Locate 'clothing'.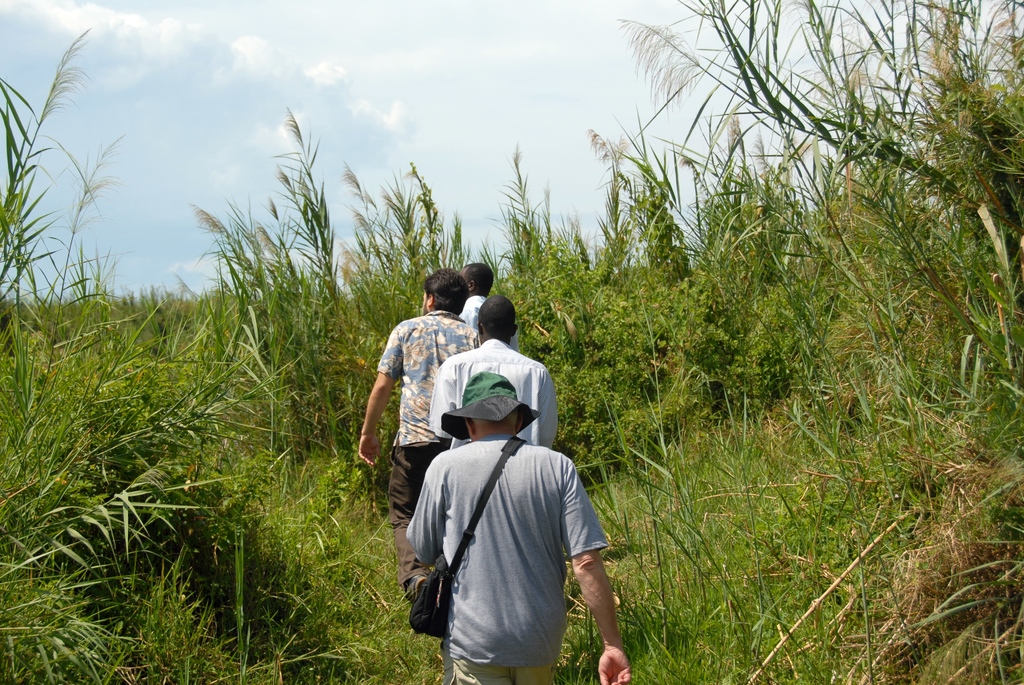
Bounding box: locate(429, 337, 556, 449).
